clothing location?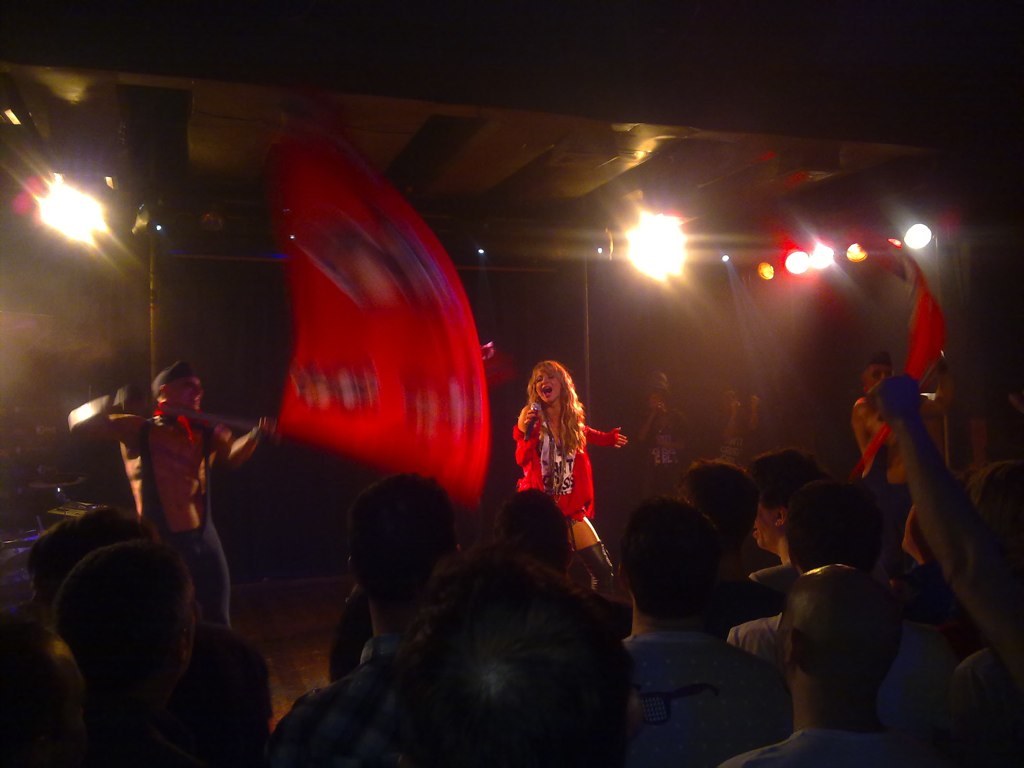
725/726/921/767
